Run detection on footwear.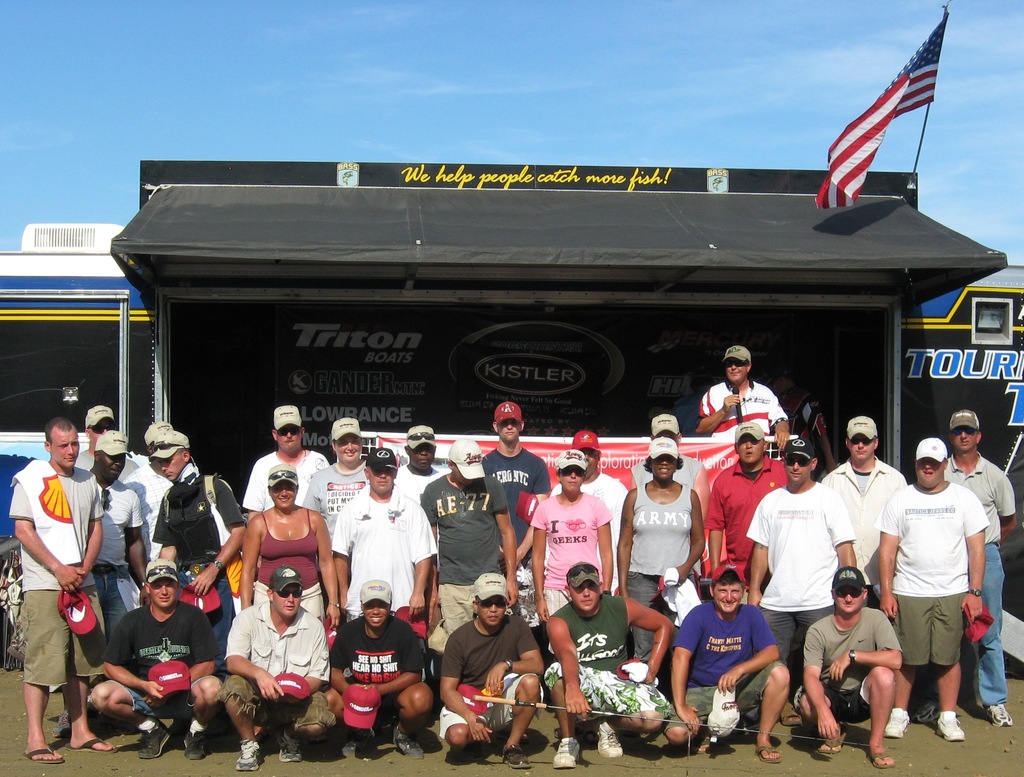
Result: 393, 725, 423, 758.
